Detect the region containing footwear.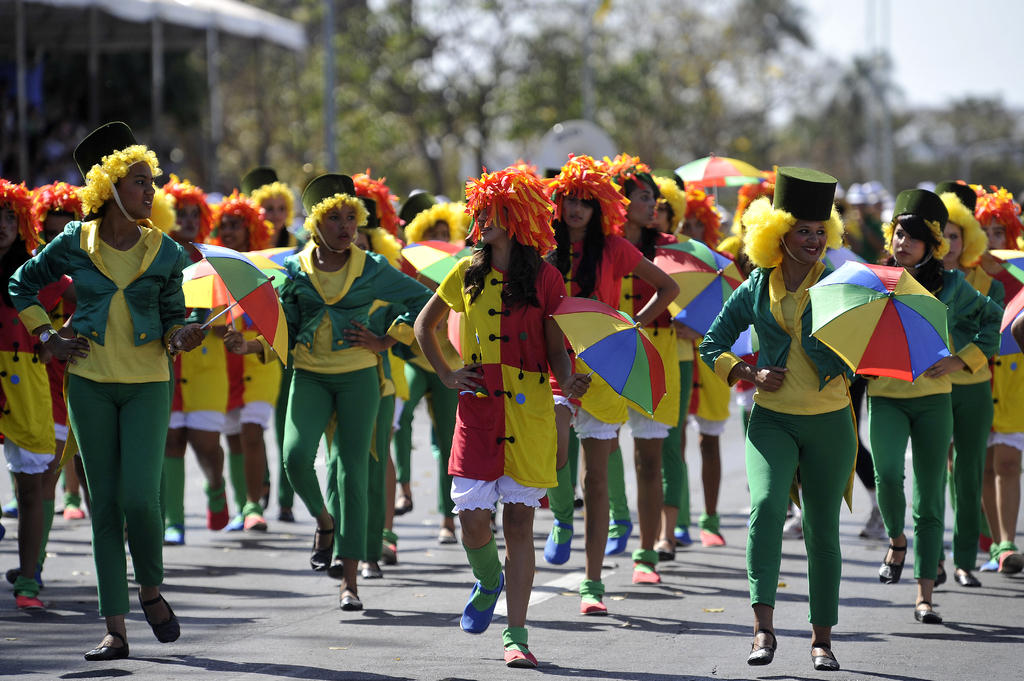
BBox(979, 557, 1000, 574).
